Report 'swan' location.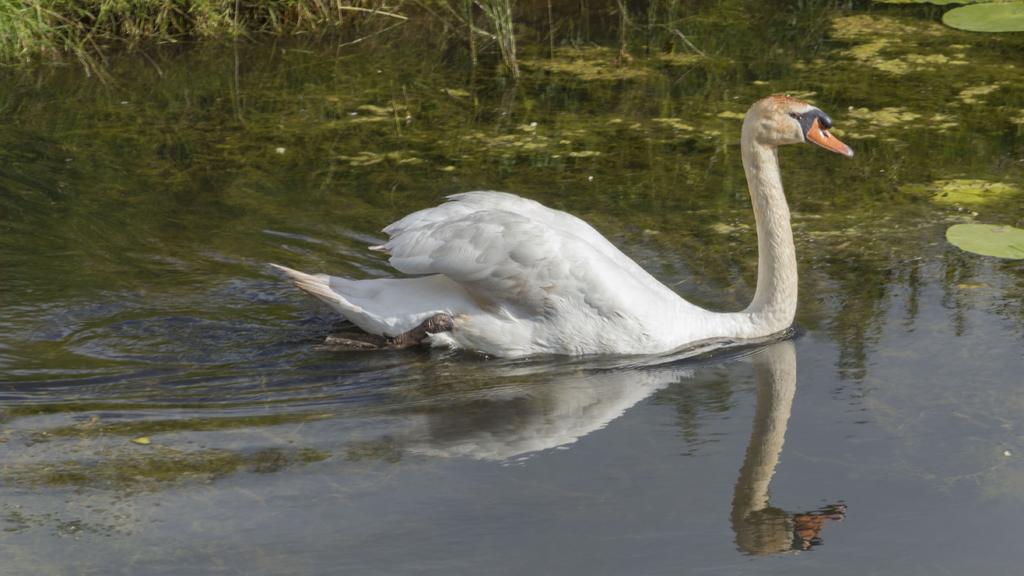
Report: l=257, t=86, r=866, b=369.
